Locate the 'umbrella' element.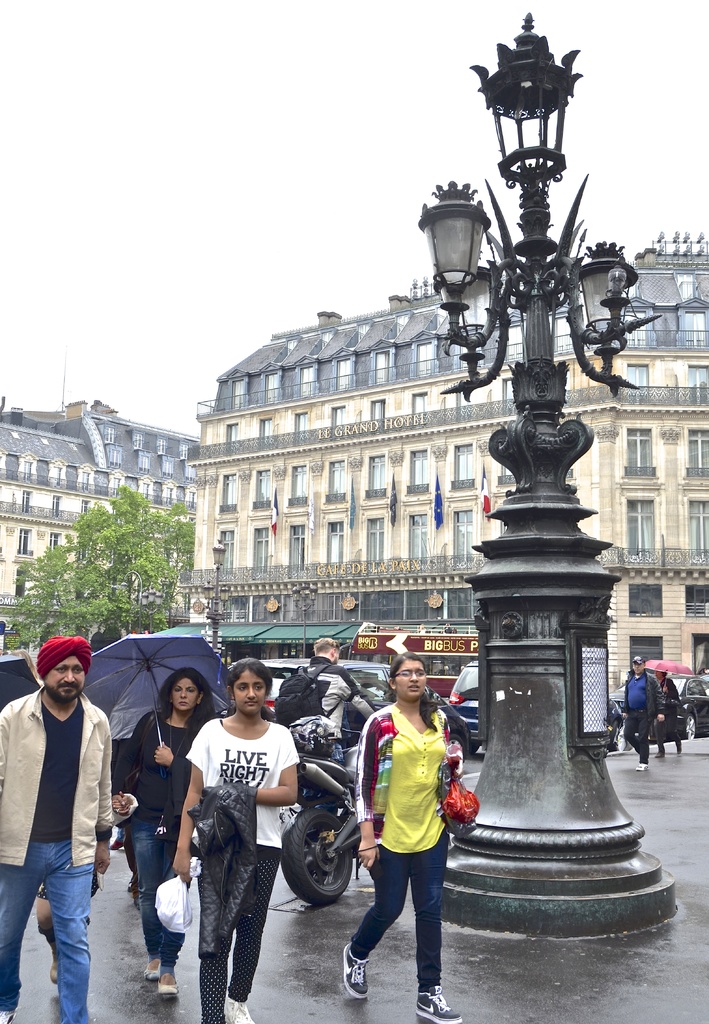
Element bbox: 452,659,485,706.
